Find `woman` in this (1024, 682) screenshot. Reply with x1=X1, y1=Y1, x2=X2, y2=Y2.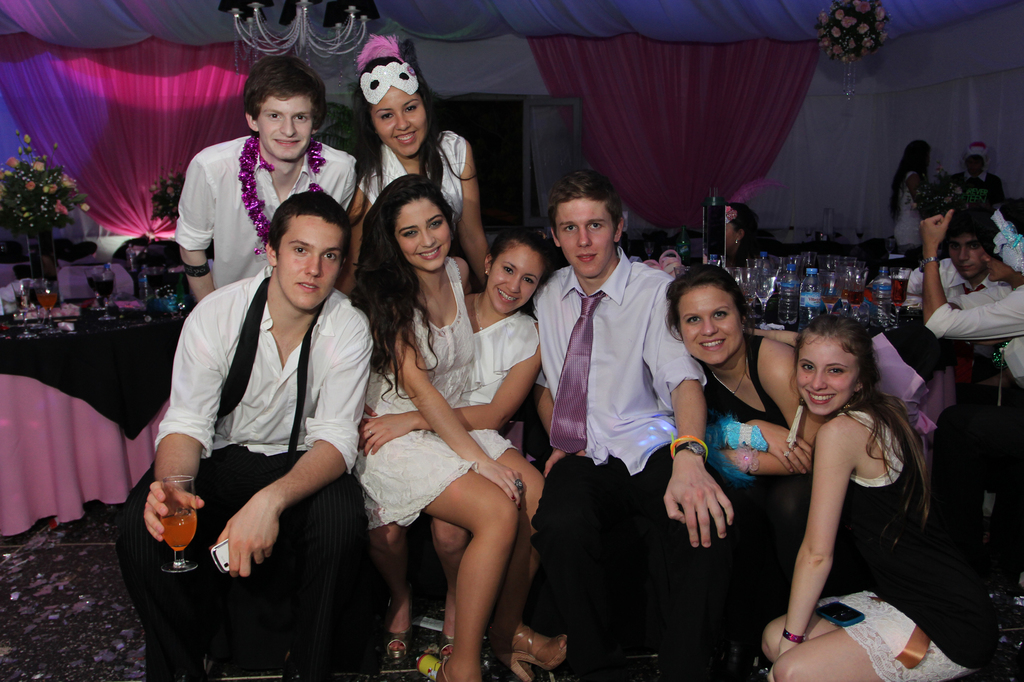
x1=619, y1=268, x2=852, y2=681.
